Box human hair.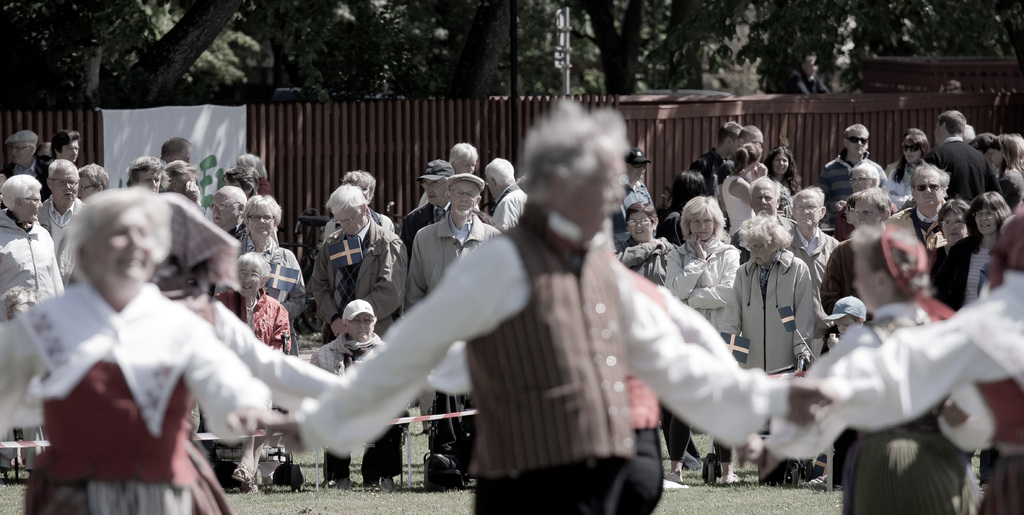
bbox(325, 182, 364, 209).
